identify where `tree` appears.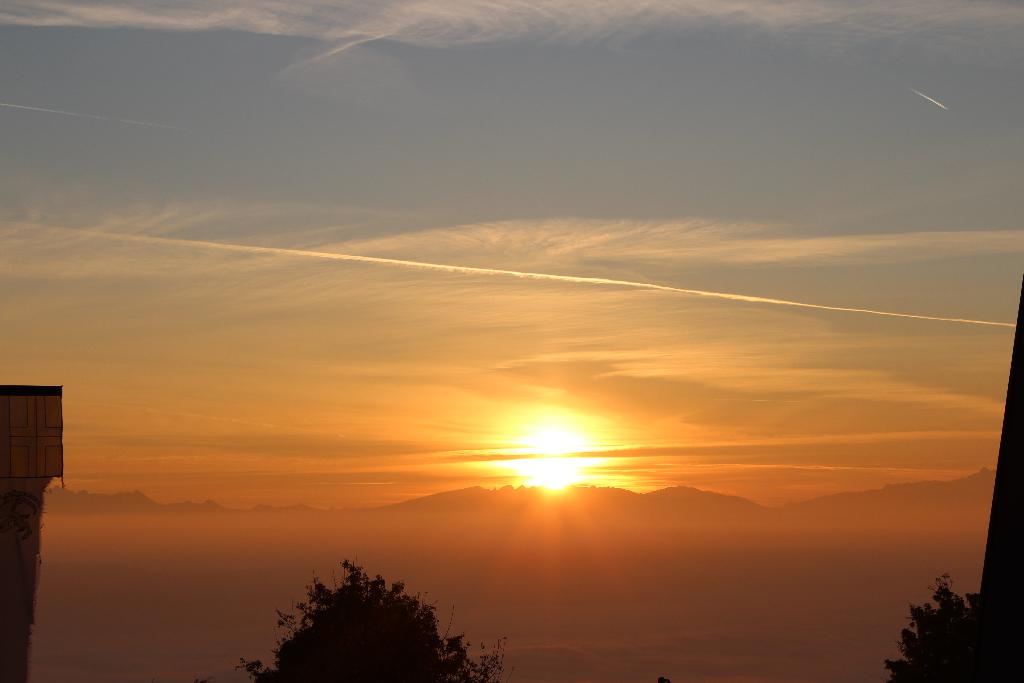
Appears at <bbox>234, 560, 506, 682</bbox>.
